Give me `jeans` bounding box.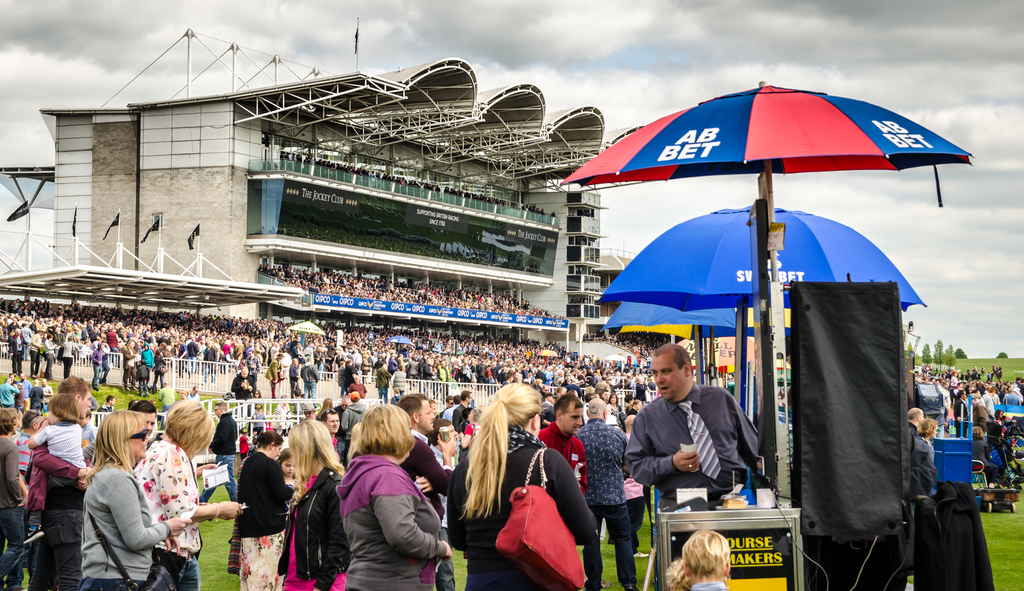
l=394, t=387, r=405, b=396.
